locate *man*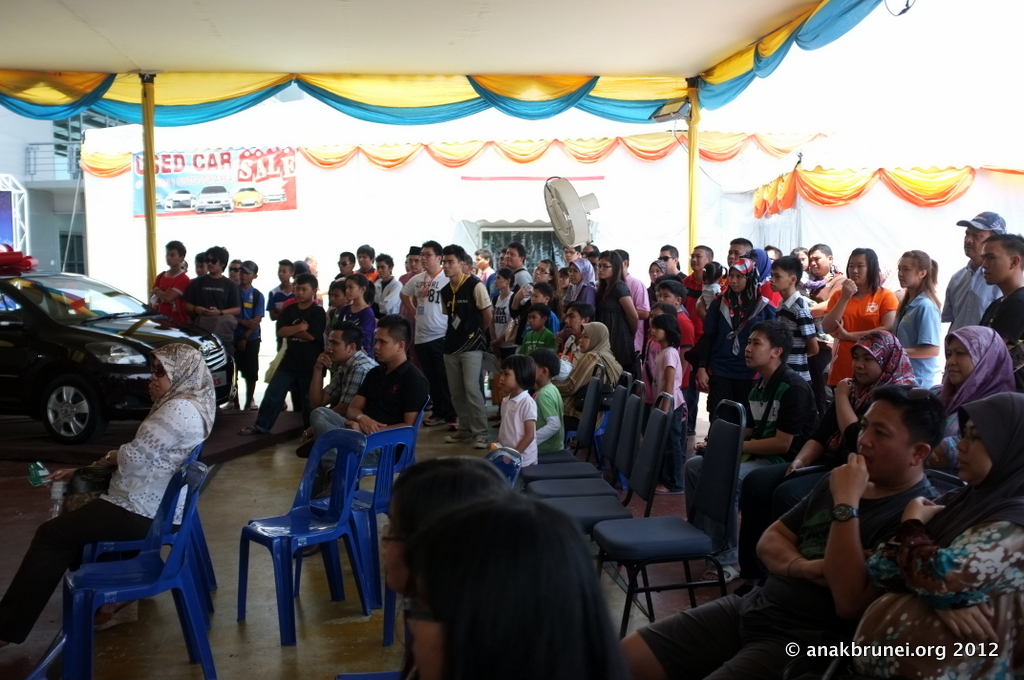
[left=181, top=243, right=249, bottom=319]
